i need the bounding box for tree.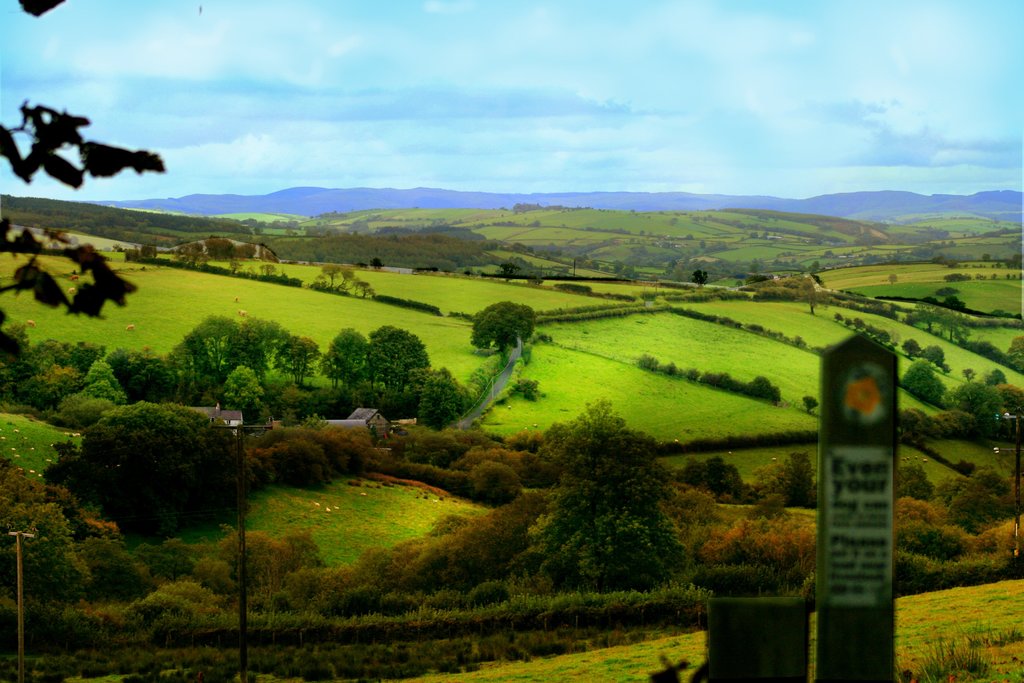
Here it is: box(765, 274, 822, 304).
